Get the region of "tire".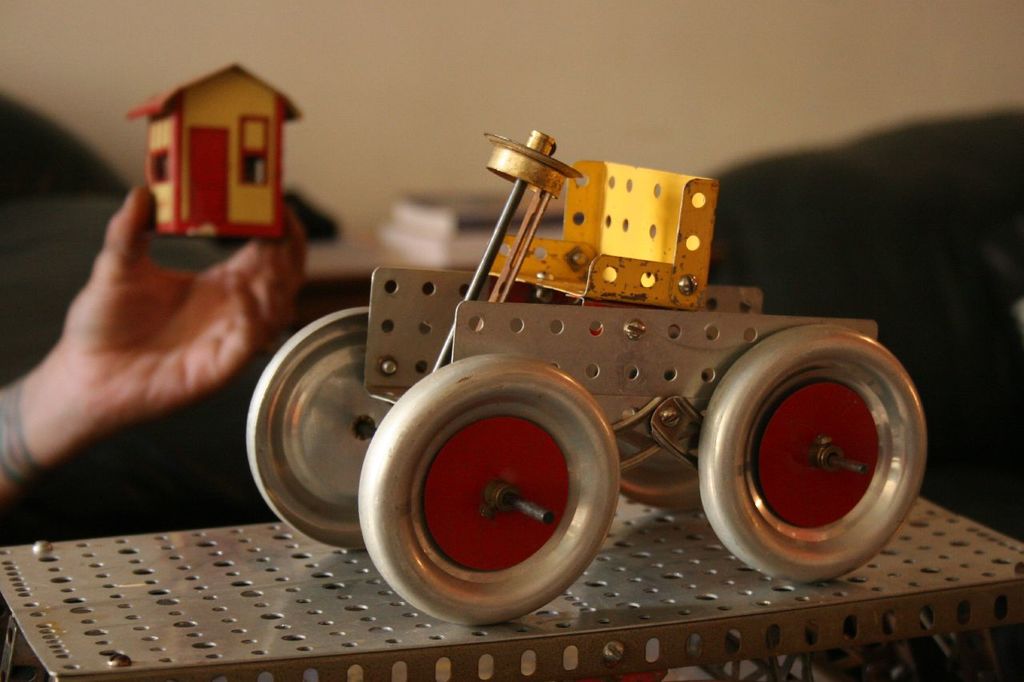
box(699, 323, 927, 580).
